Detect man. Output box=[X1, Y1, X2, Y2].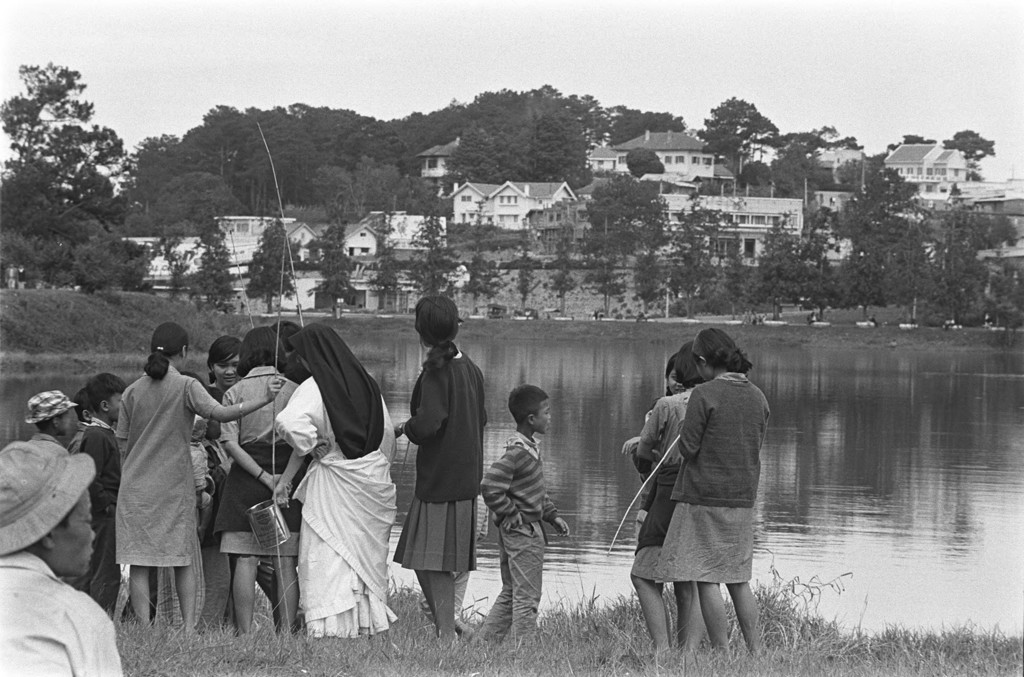
box=[482, 382, 563, 641].
